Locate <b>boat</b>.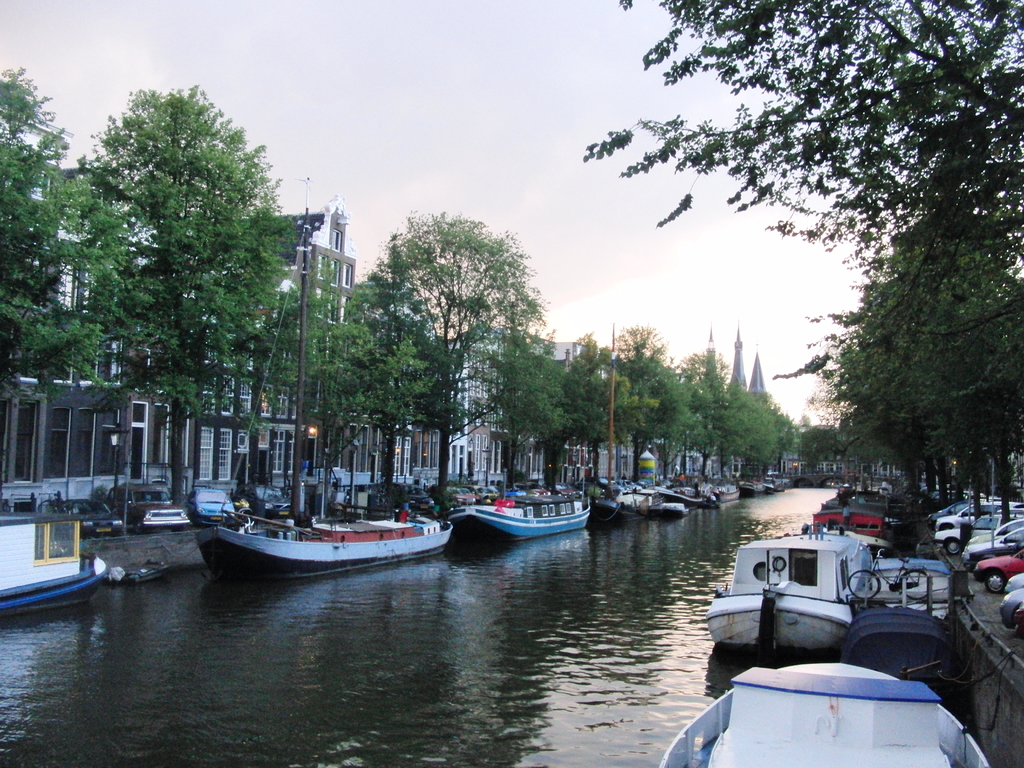
Bounding box: [left=189, top=481, right=441, bottom=581].
